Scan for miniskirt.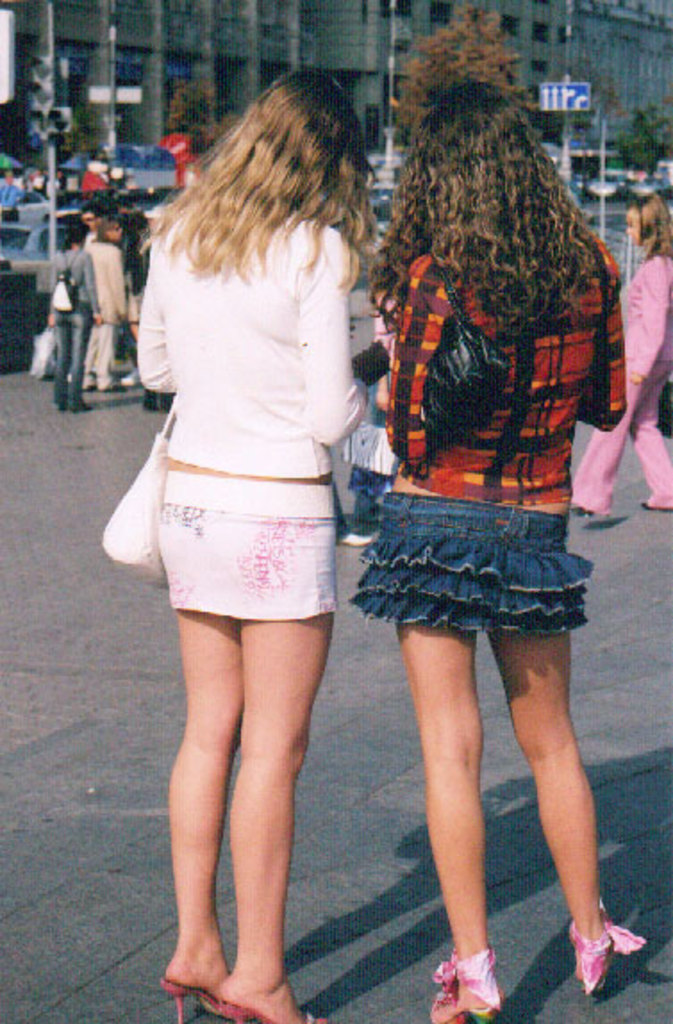
Scan result: <bbox>353, 491, 594, 637</bbox>.
